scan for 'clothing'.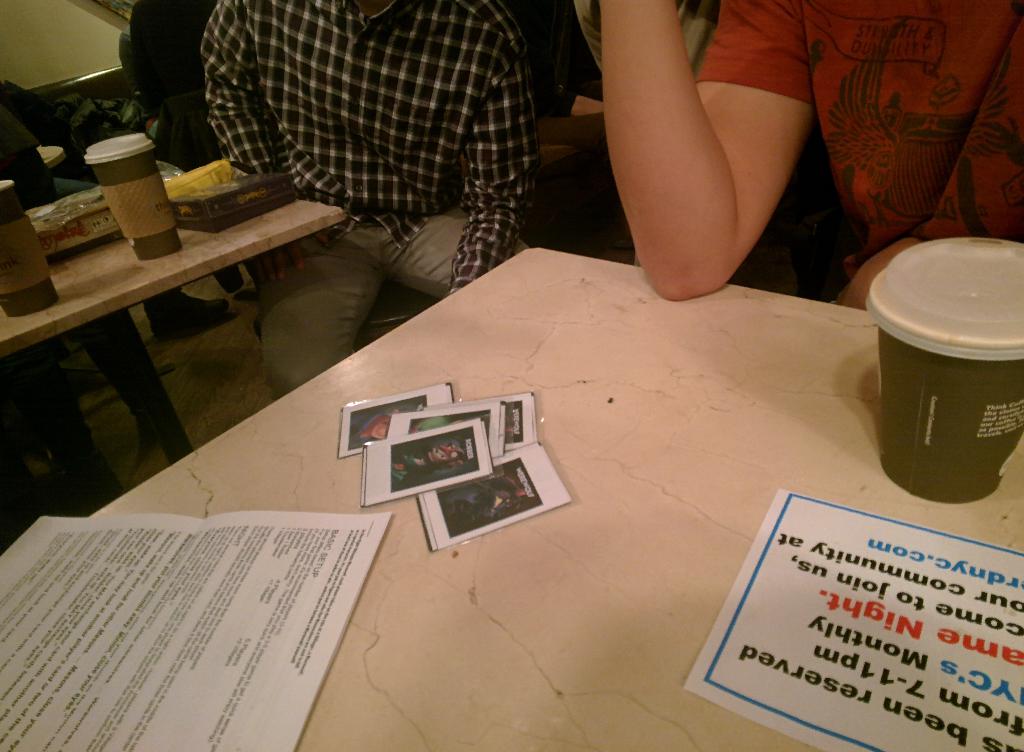
Scan result: [left=202, top=1, right=542, bottom=401].
